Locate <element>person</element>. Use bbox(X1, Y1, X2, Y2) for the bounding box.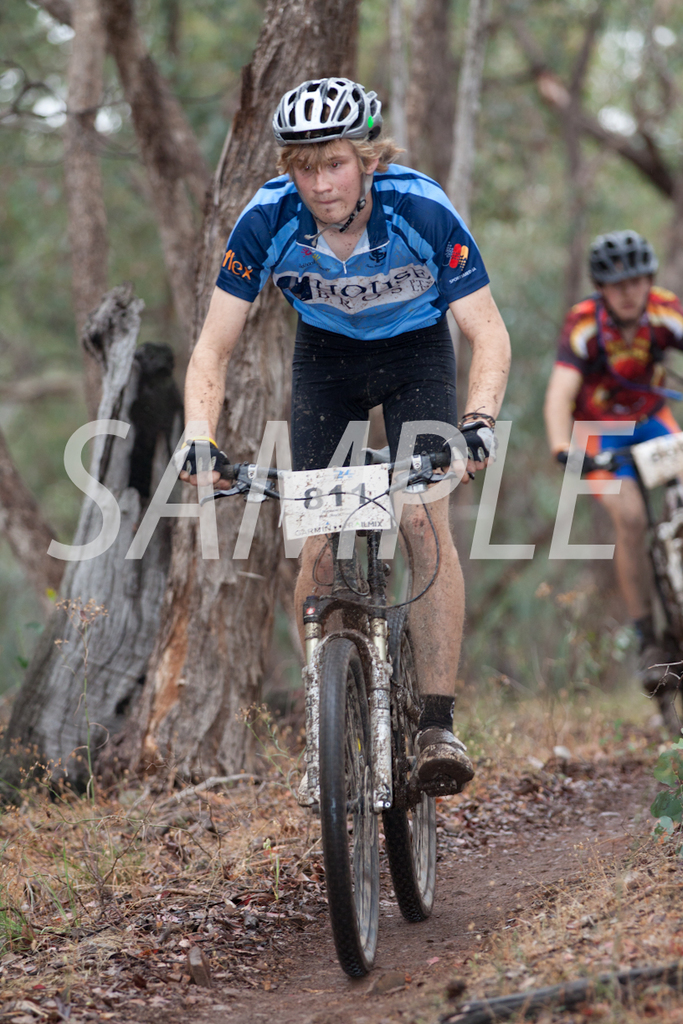
bbox(543, 223, 682, 713).
